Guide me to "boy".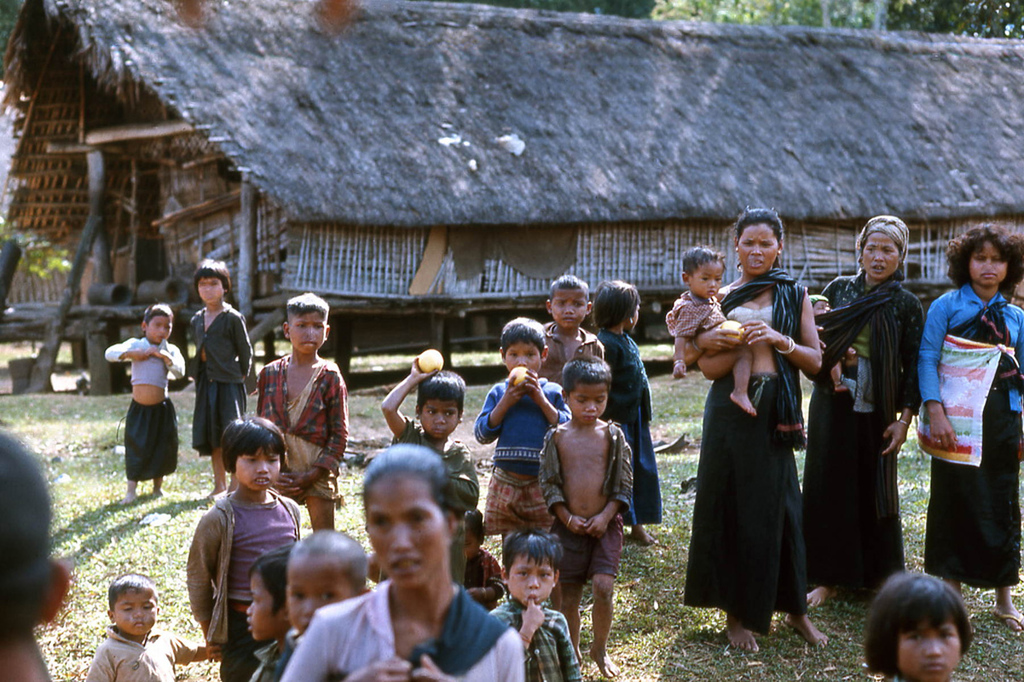
Guidance: 381/355/482/584.
